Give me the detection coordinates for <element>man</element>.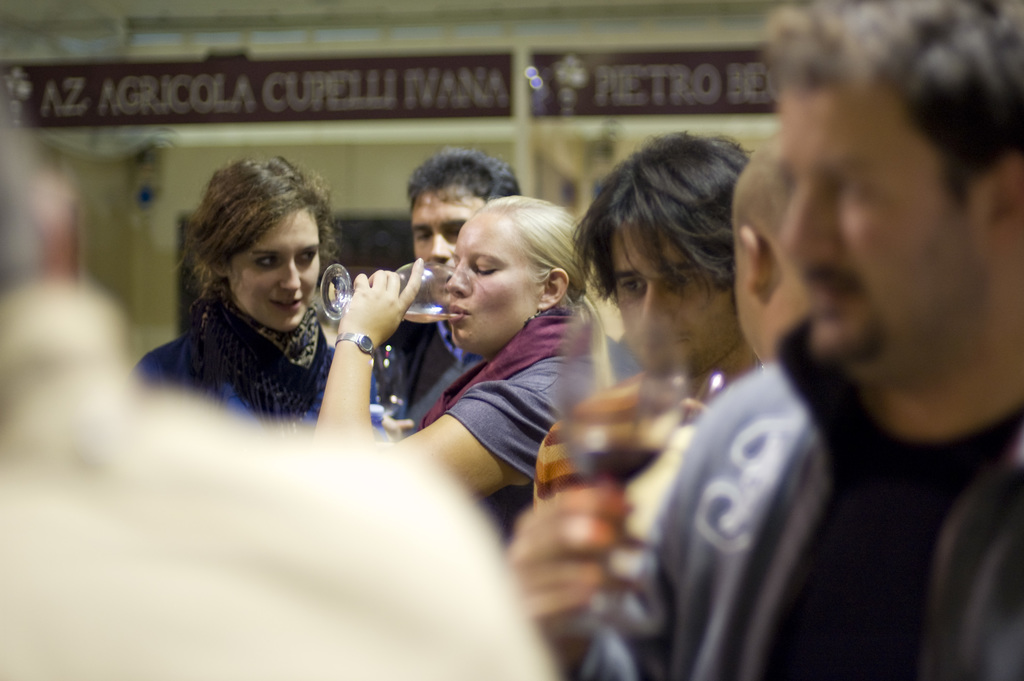
box=[563, 127, 766, 542].
